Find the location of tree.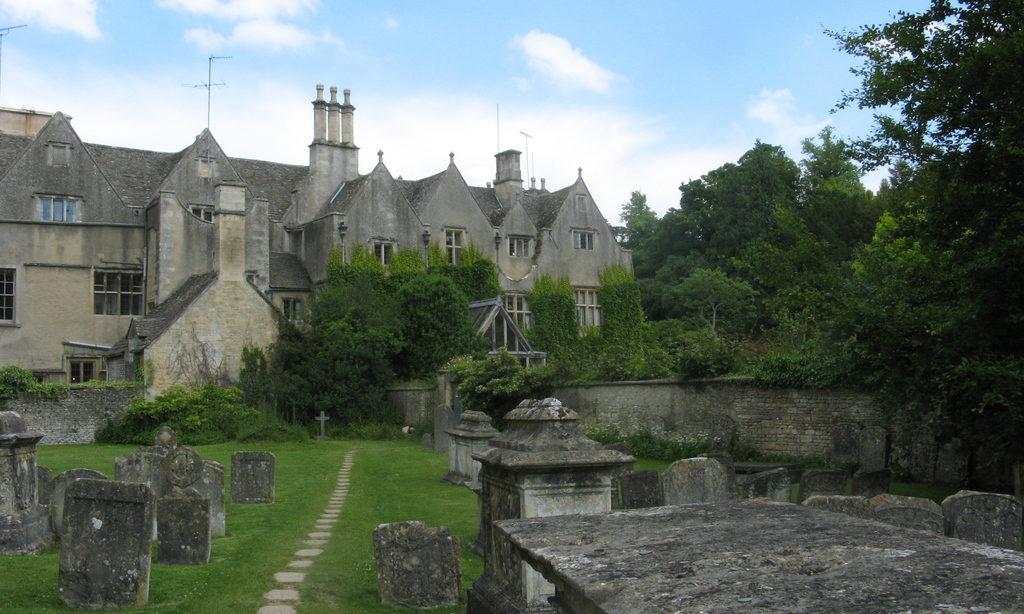
Location: select_region(527, 270, 596, 376).
